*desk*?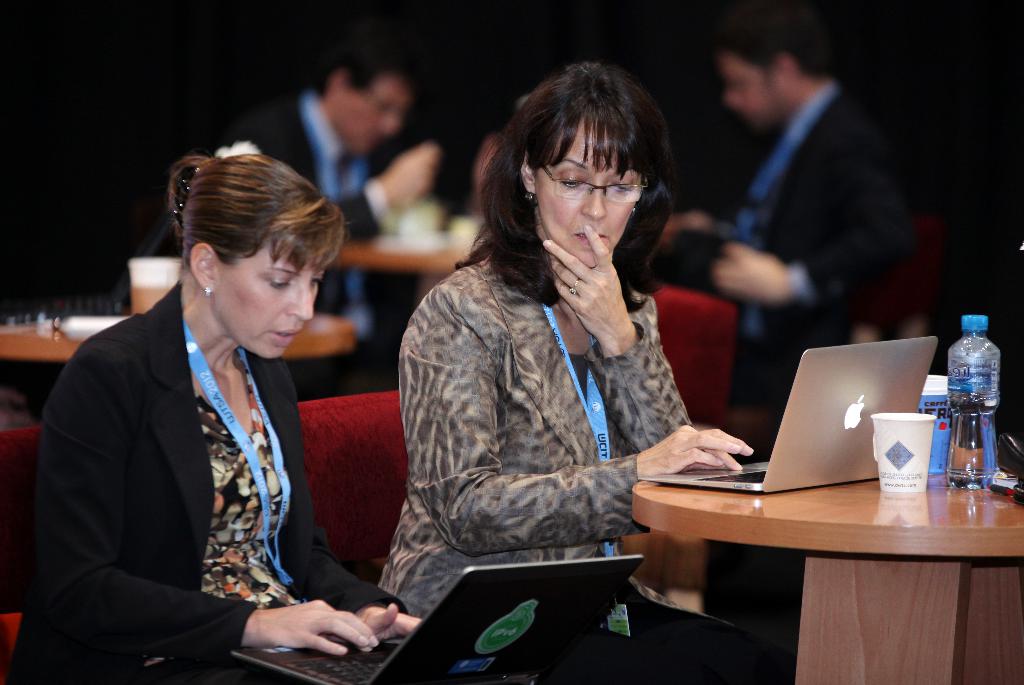
pyautogui.locateOnScreen(643, 408, 1023, 667)
